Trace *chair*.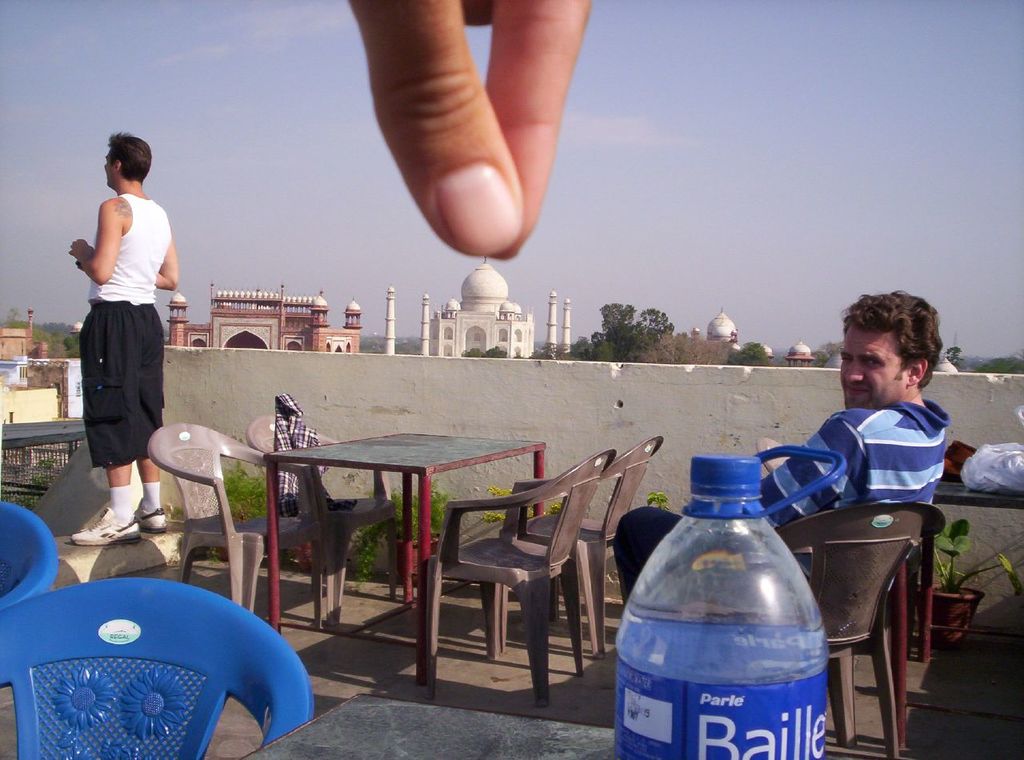
Traced to left=0, top=501, right=52, bottom=613.
